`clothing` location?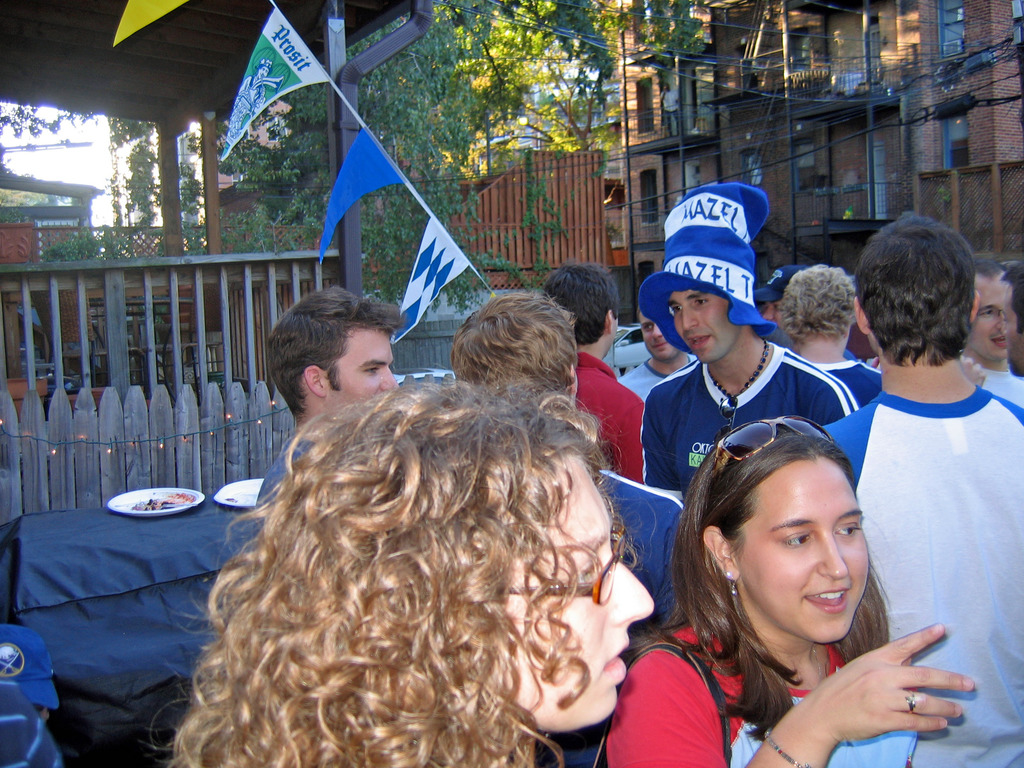
pyautogui.locateOnScreen(602, 625, 834, 767)
